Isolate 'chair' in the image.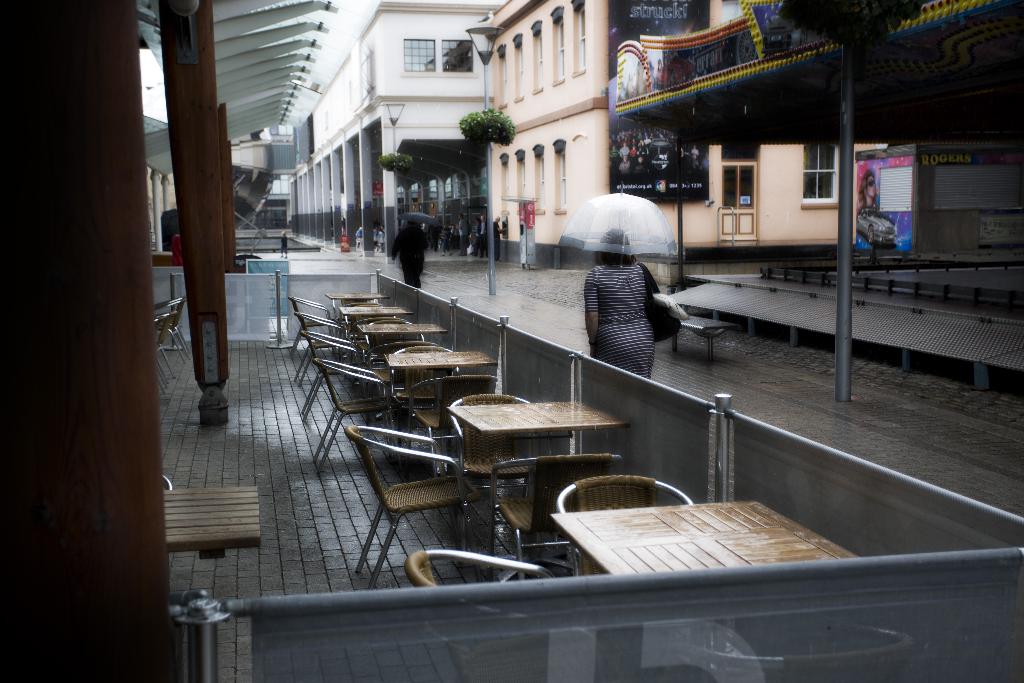
Isolated region: 492, 447, 624, 572.
